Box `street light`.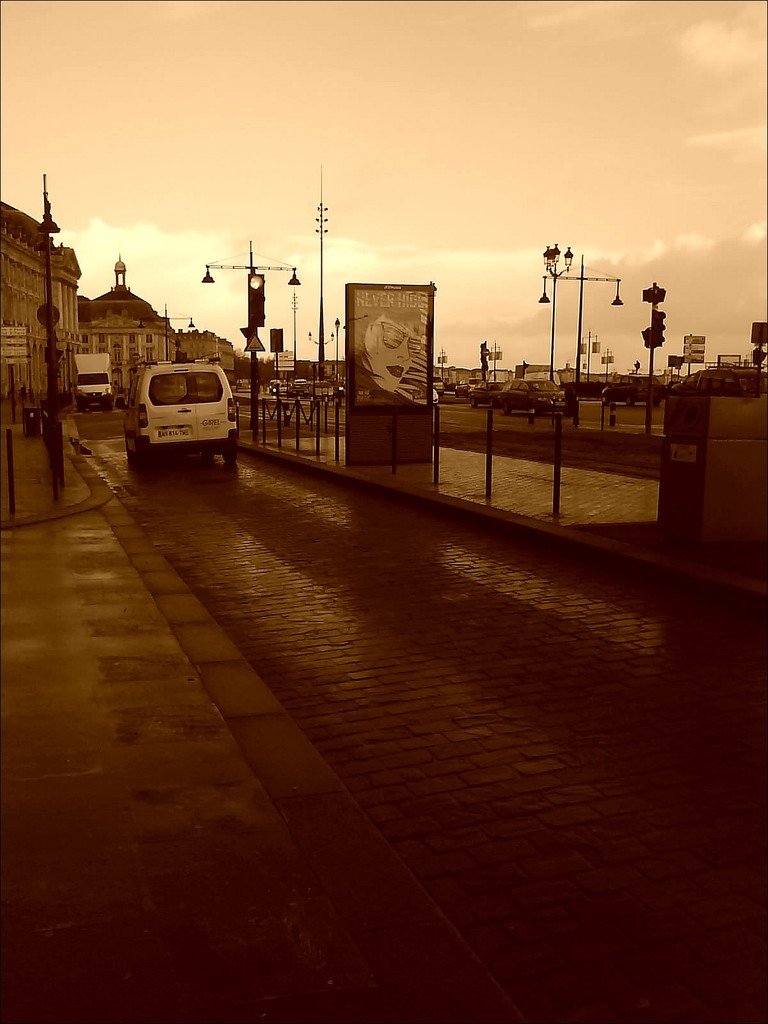
x1=137 y1=301 x2=198 y2=358.
